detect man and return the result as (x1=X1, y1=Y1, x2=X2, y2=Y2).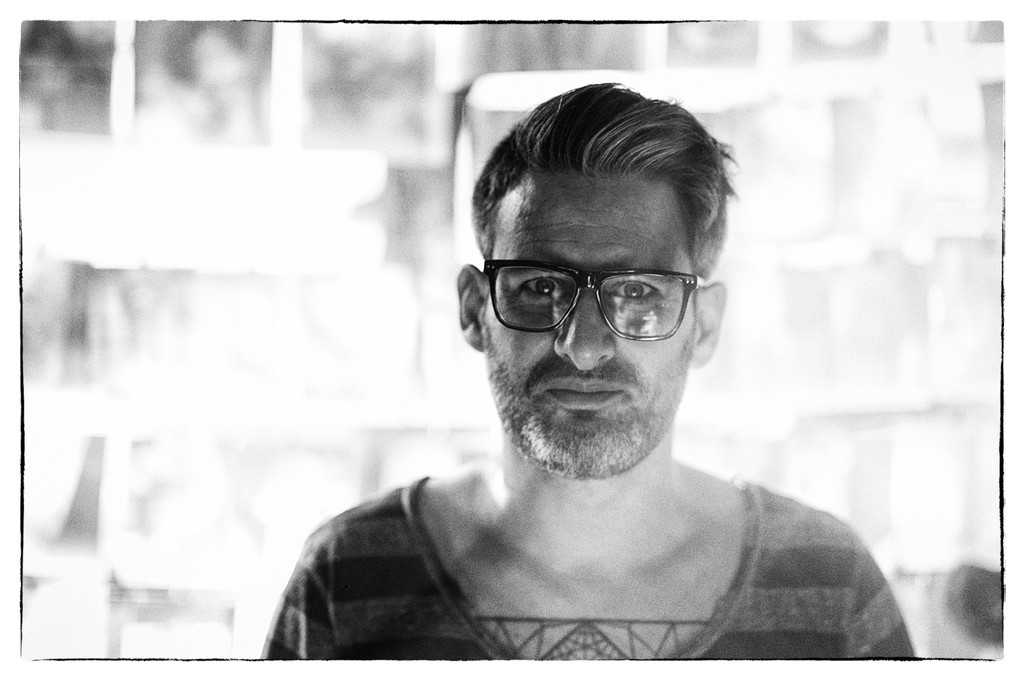
(x1=212, y1=86, x2=960, y2=664).
